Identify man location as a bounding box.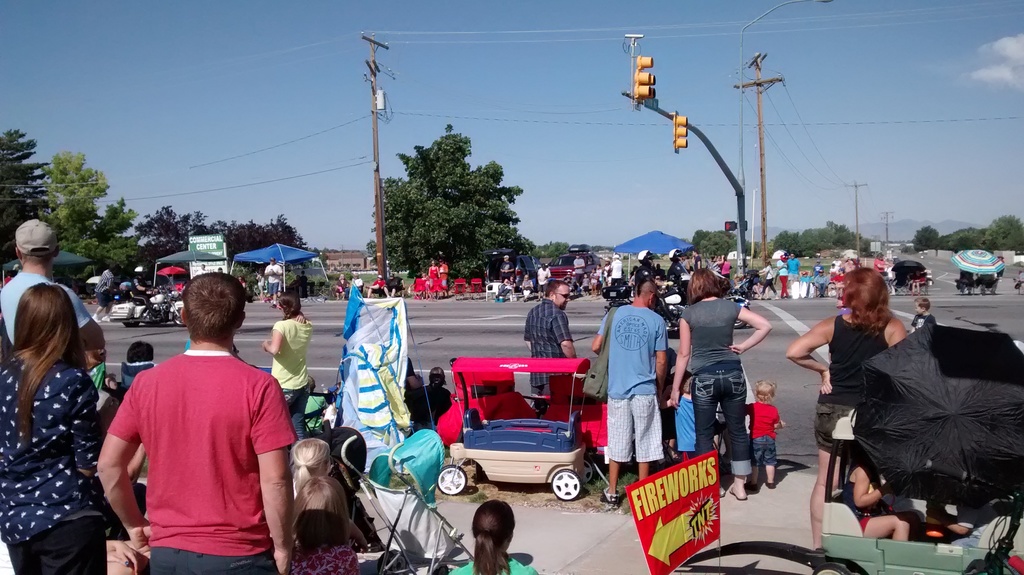
Rect(532, 261, 552, 301).
